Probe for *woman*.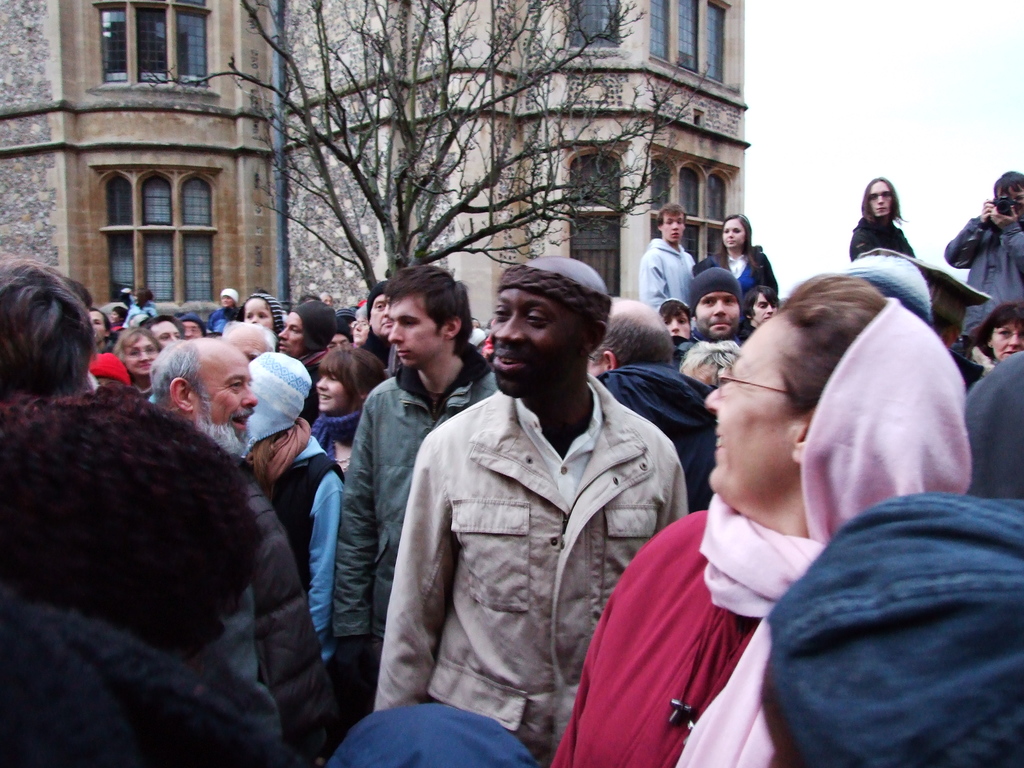
Probe result: [x1=310, y1=342, x2=390, y2=479].
